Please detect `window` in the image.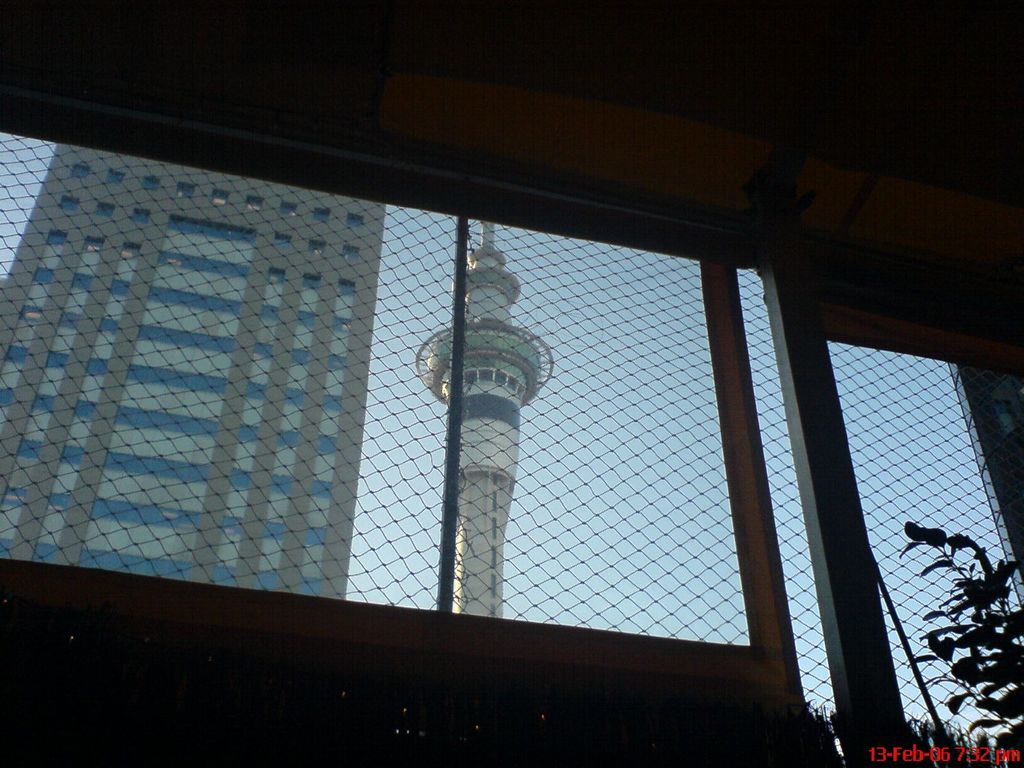
150:287:239:321.
